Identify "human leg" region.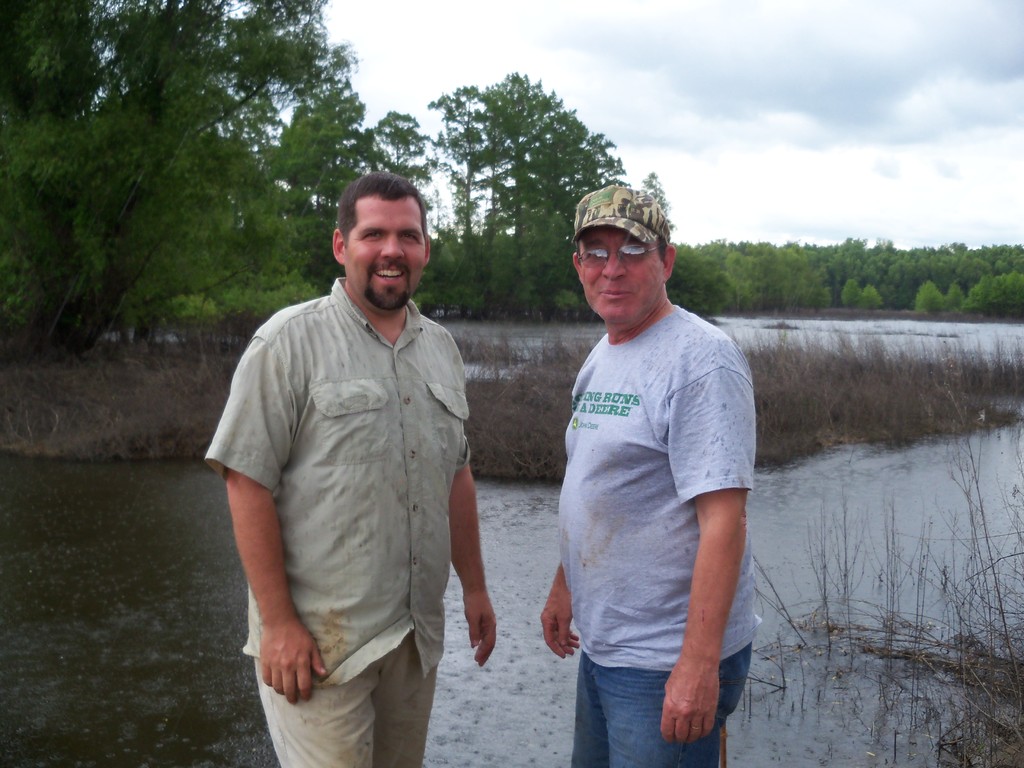
Region: region(253, 645, 374, 767).
